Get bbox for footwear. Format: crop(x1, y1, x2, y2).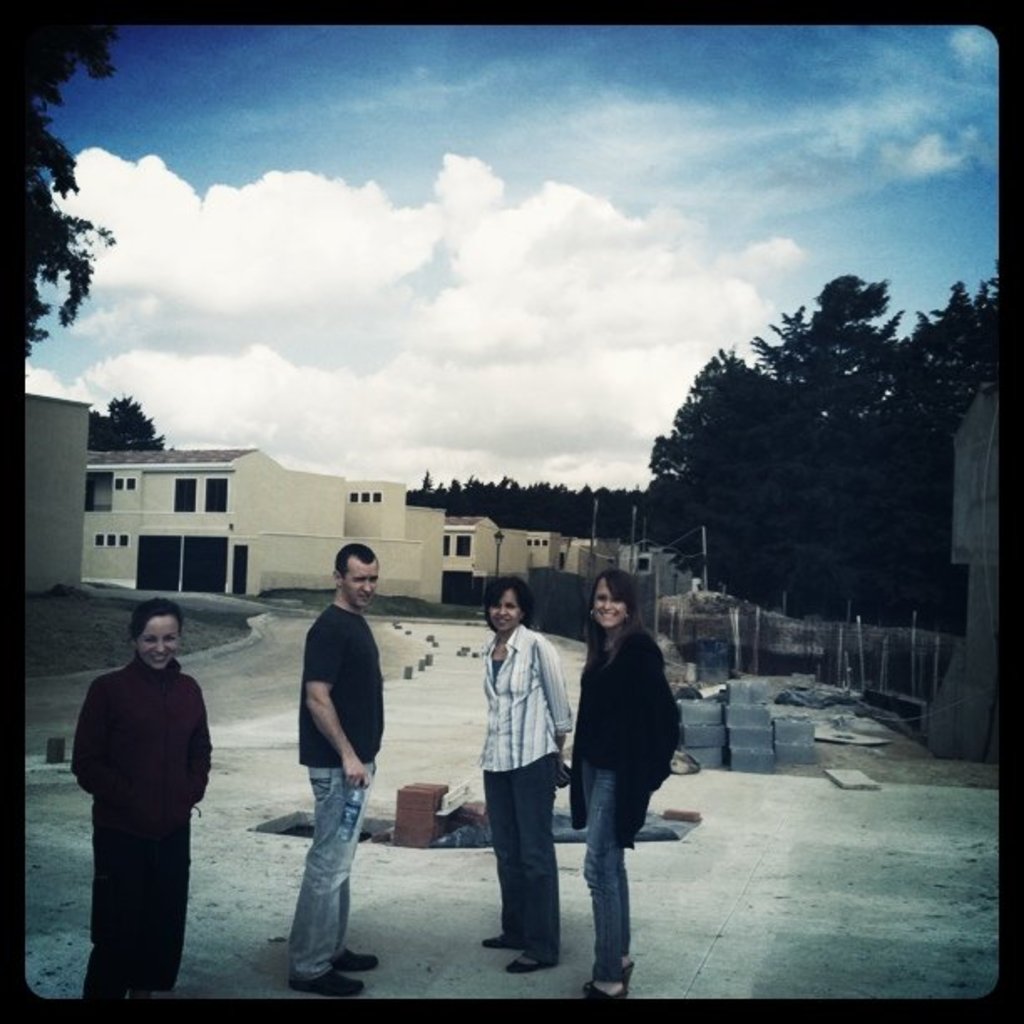
crop(331, 944, 376, 969).
